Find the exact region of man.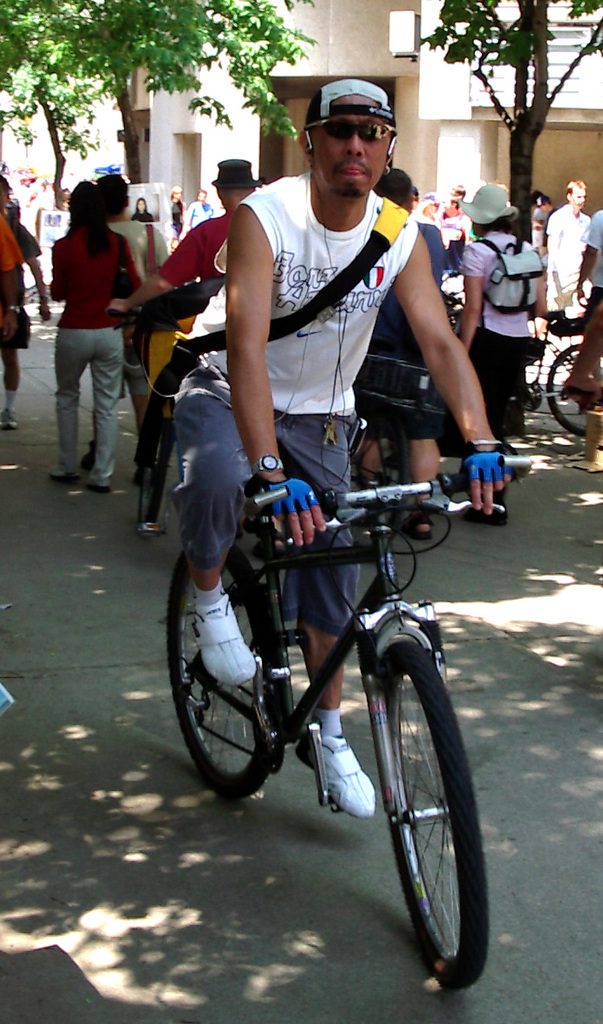
Exact region: locate(186, 191, 211, 235).
